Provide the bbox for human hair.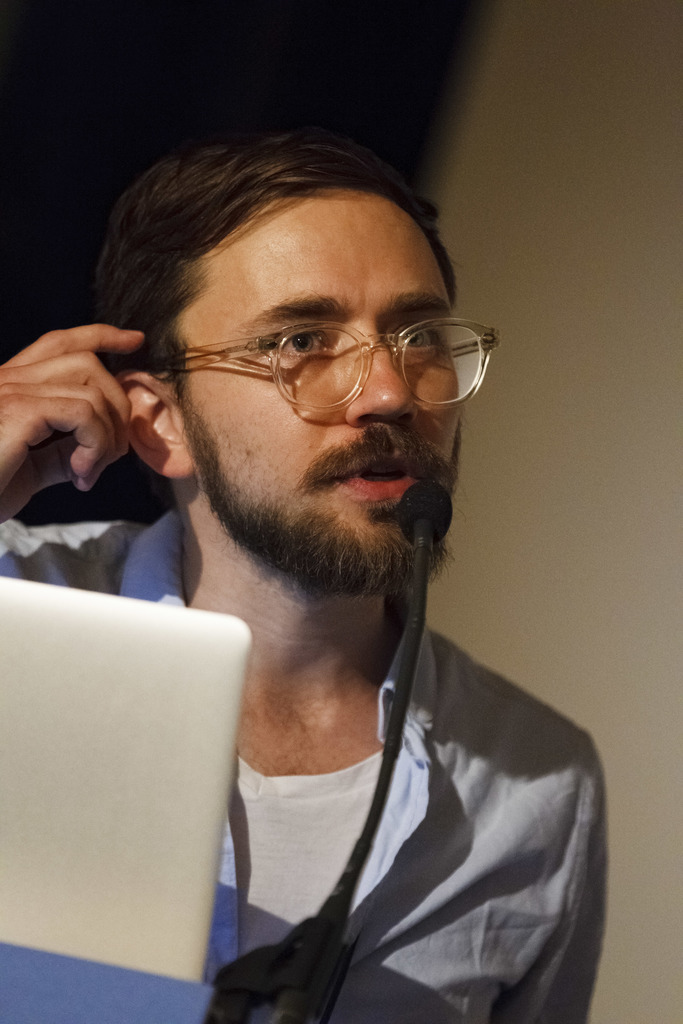
select_region(103, 167, 520, 425).
